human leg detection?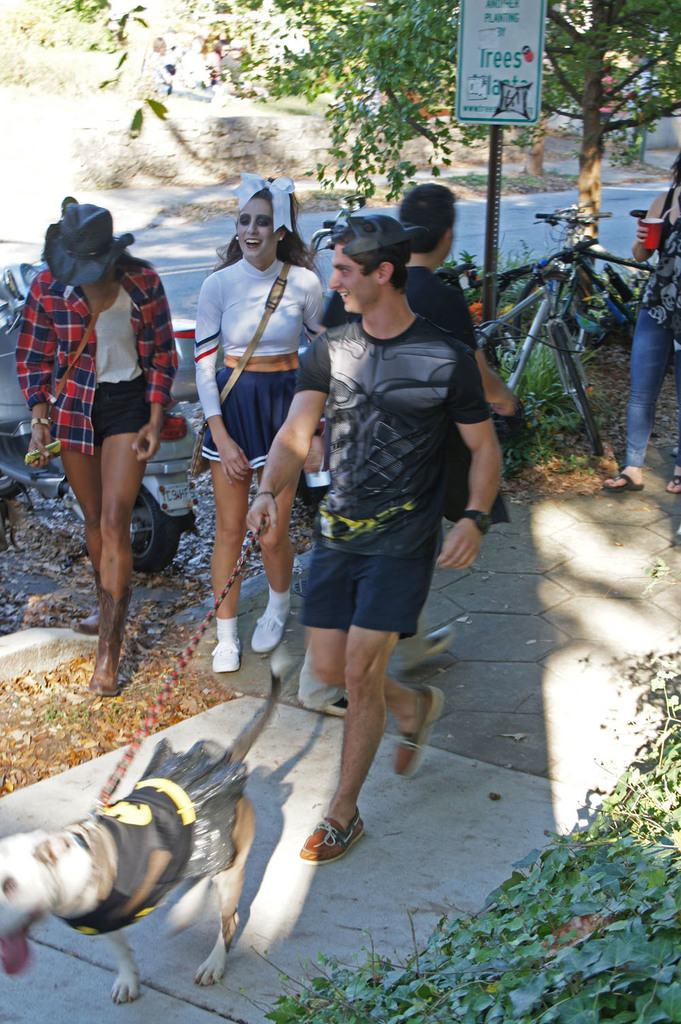
[293, 525, 424, 869]
